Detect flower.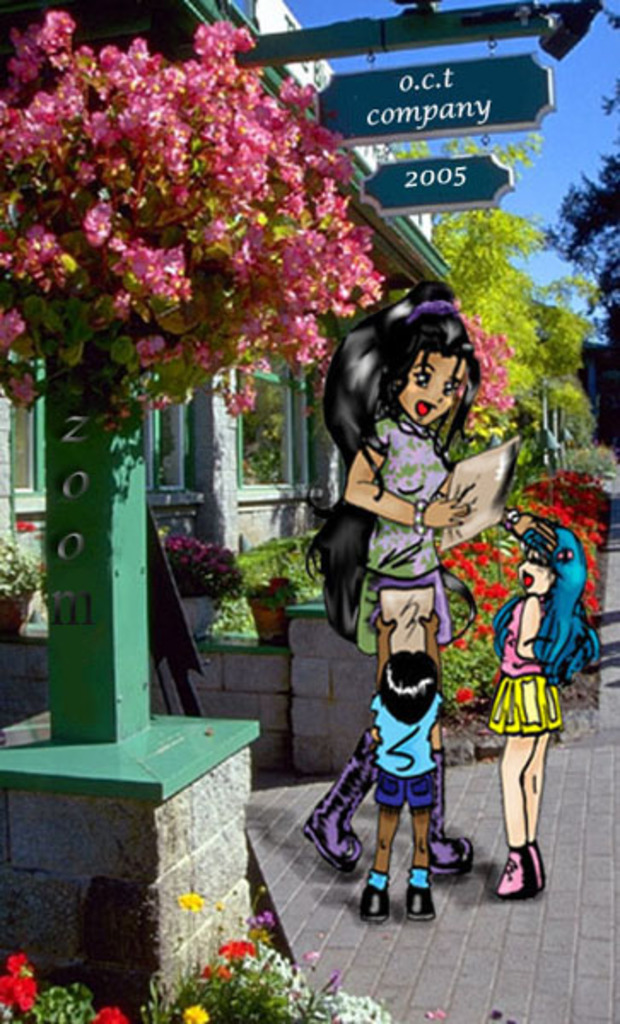
Detected at 14:521:41:534.
